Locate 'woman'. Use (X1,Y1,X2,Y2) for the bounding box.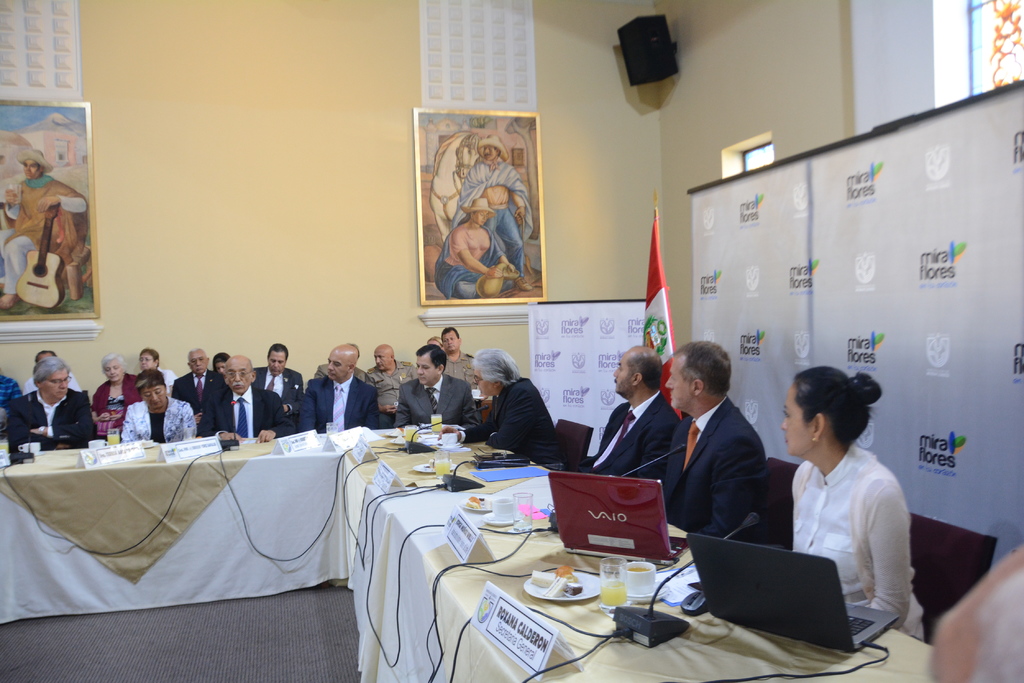
(214,351,230,374).
